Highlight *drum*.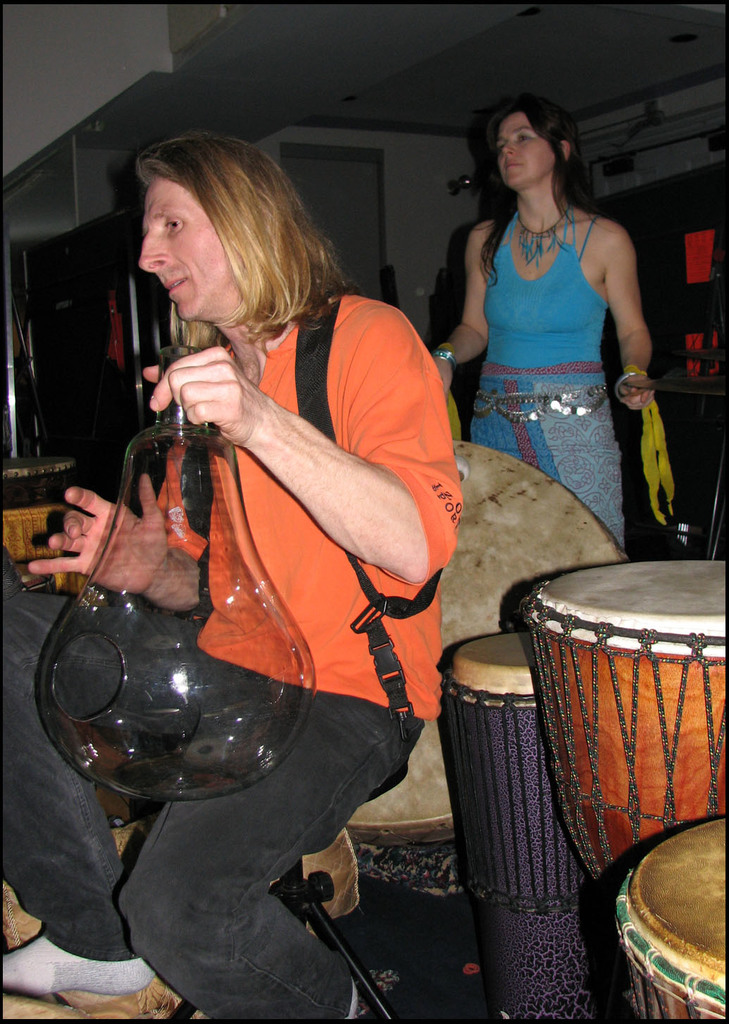
Highlighted region: crop(436, 636, 620, 1023).
